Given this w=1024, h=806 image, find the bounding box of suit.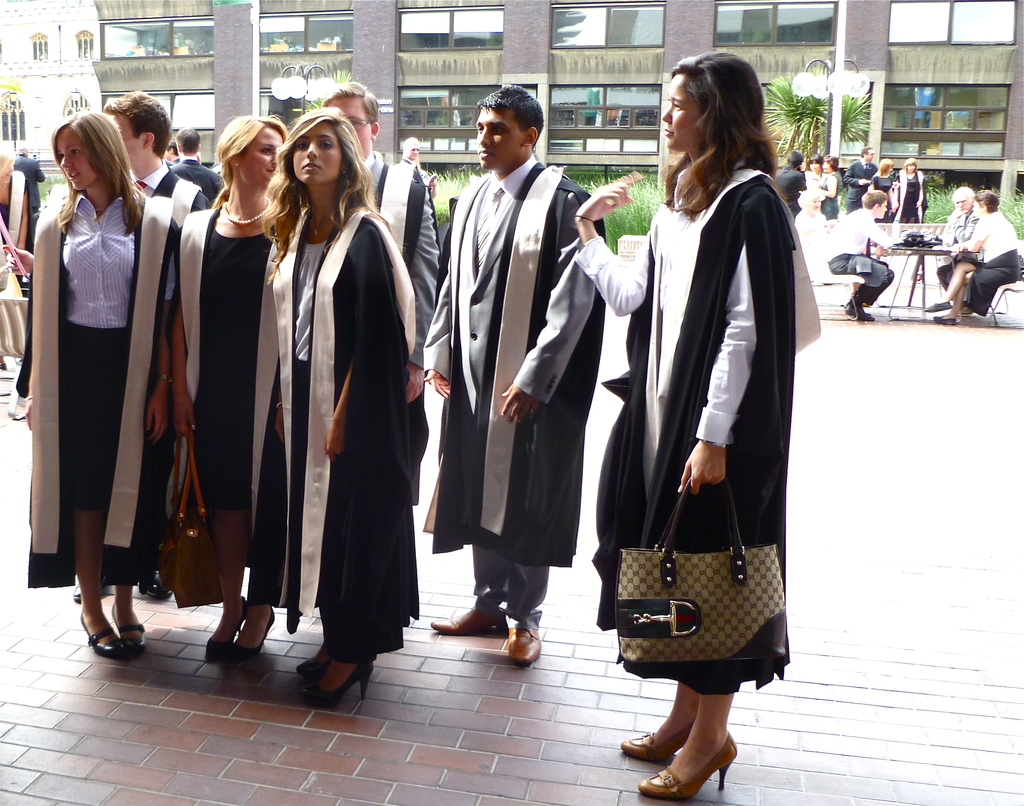
locate(619, 135, 802, 698).
